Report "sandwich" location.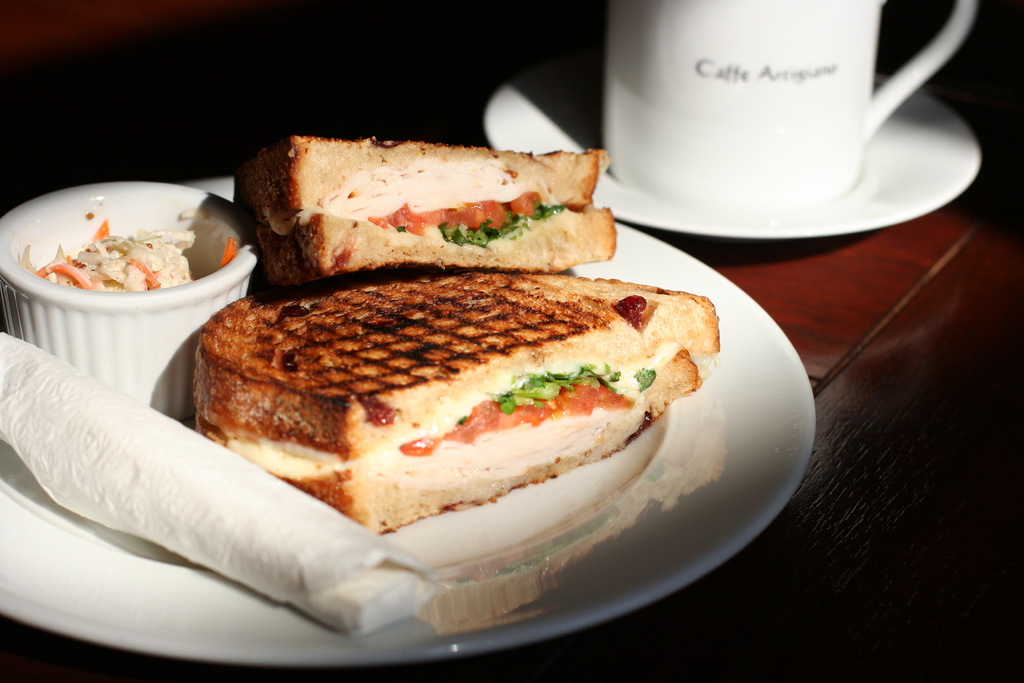
Report: crop(223, 133, 614, 277).
